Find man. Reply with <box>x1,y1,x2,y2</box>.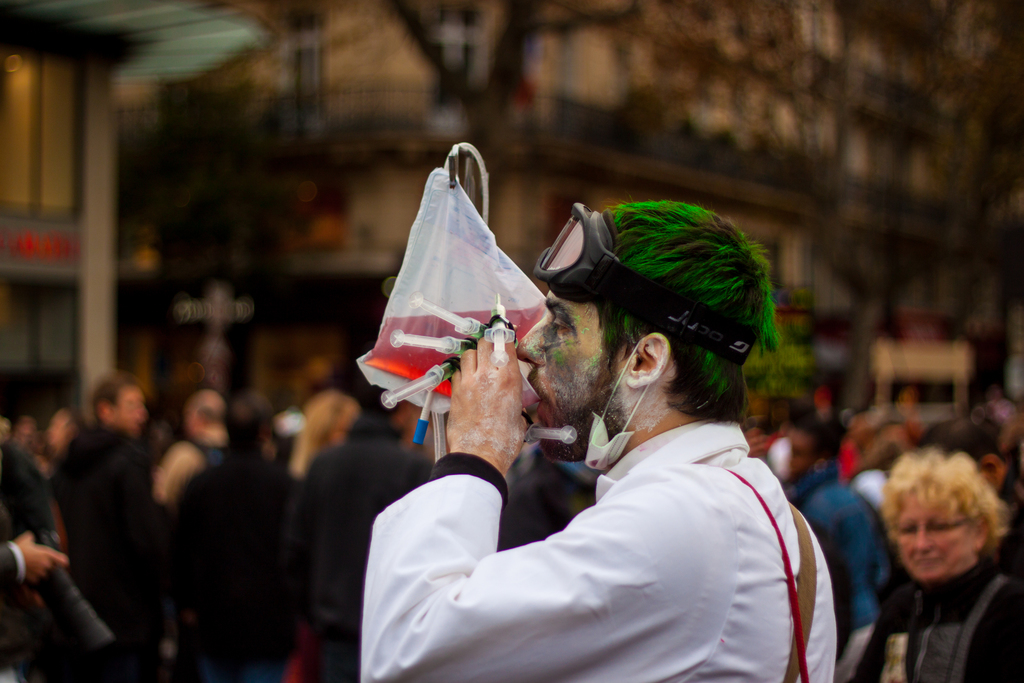
<box>47,365,168,682</box>.
